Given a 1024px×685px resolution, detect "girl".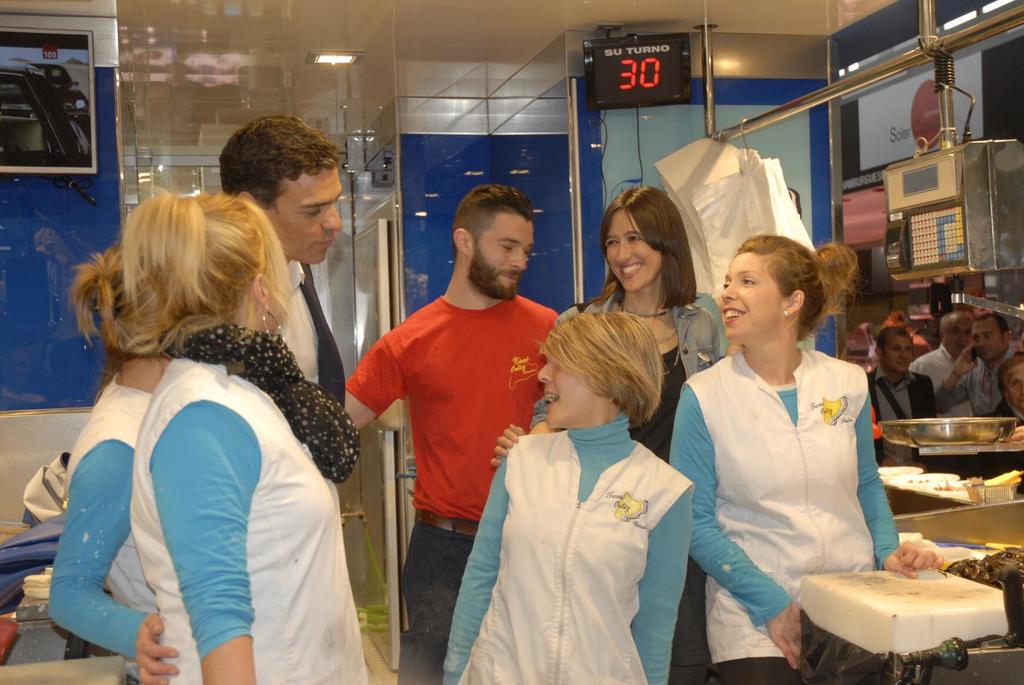
{"x1": 45, "y1": 234, "x2": 186, "y2": 684}.
